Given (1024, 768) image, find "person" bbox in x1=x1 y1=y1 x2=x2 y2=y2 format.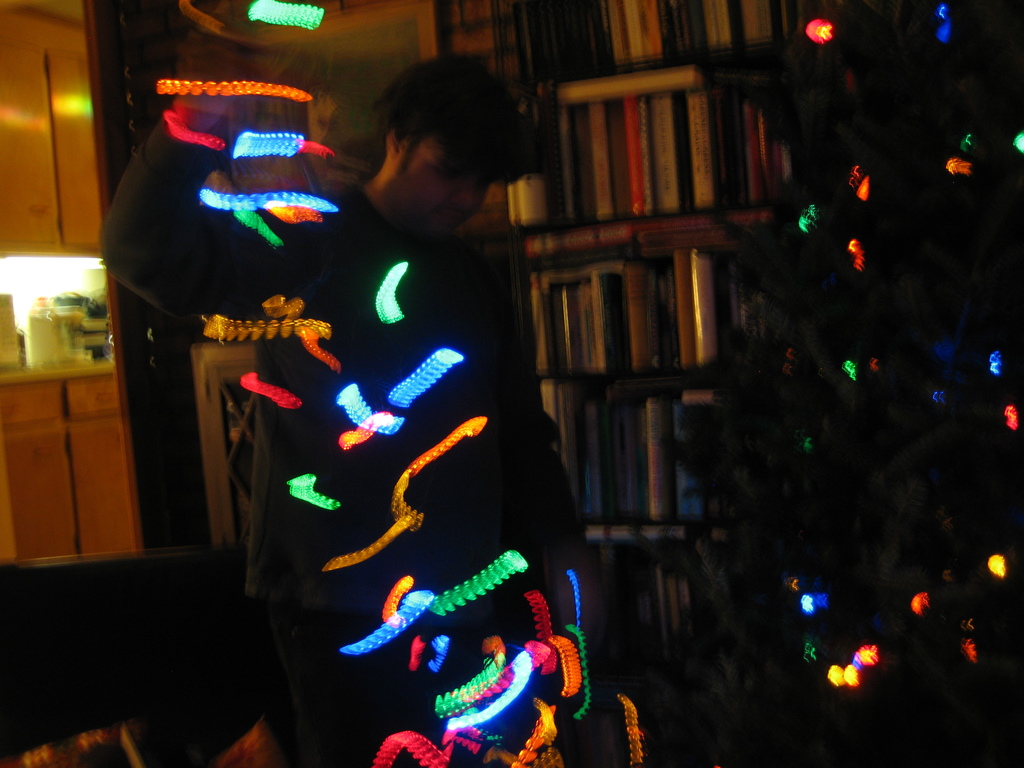
x1=84 y1=51 x2=586 y2=767.
